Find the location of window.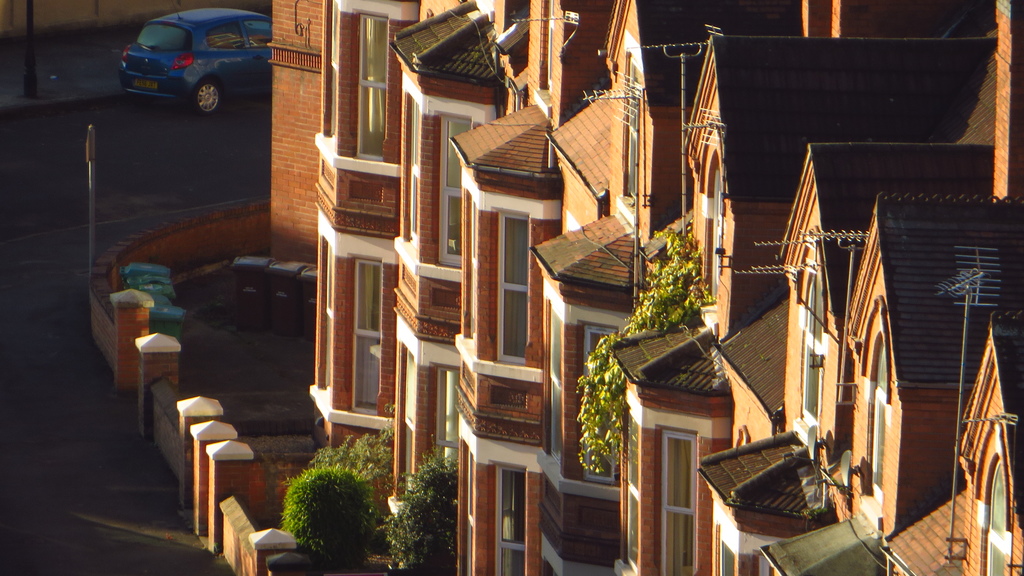
Location: bbox=(435, 115, 476, 263).
